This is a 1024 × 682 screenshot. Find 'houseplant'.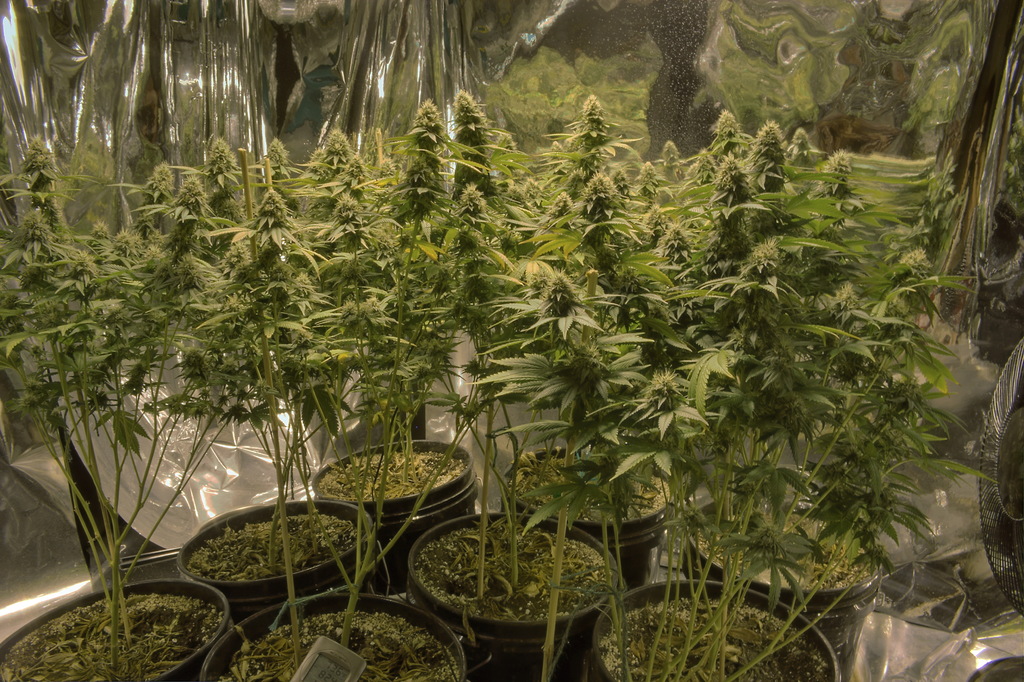
Bounding box: select_region(122, 140, 379, 627).
